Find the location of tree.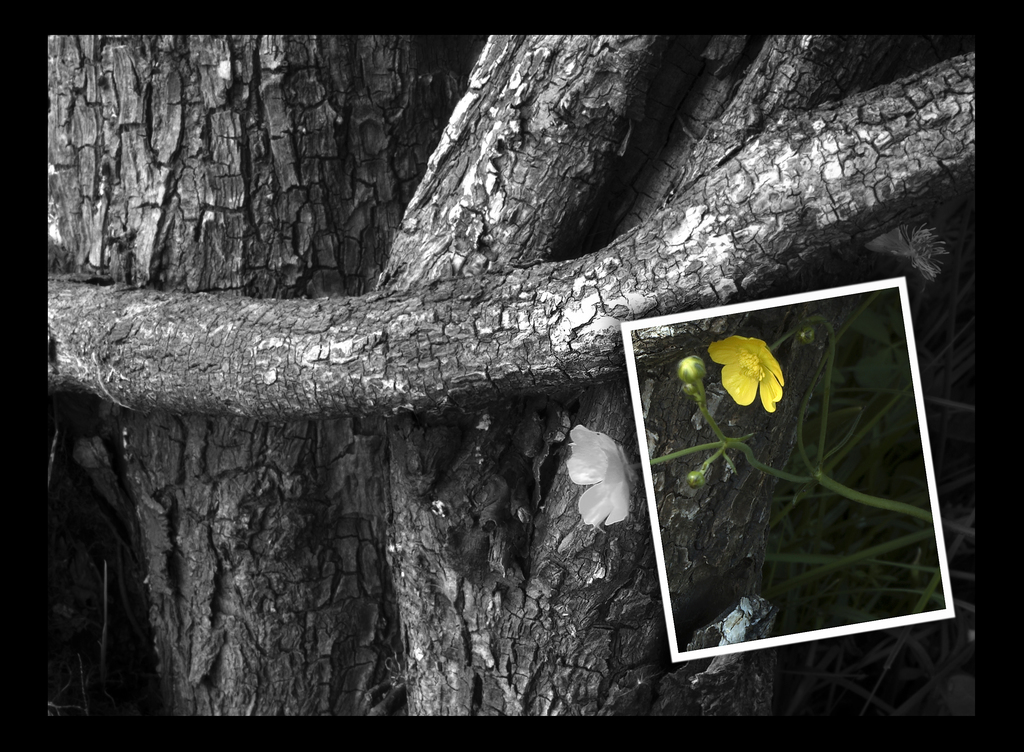
Location: pyautogui.locateOnScreen(47, 36, 977, 720).
